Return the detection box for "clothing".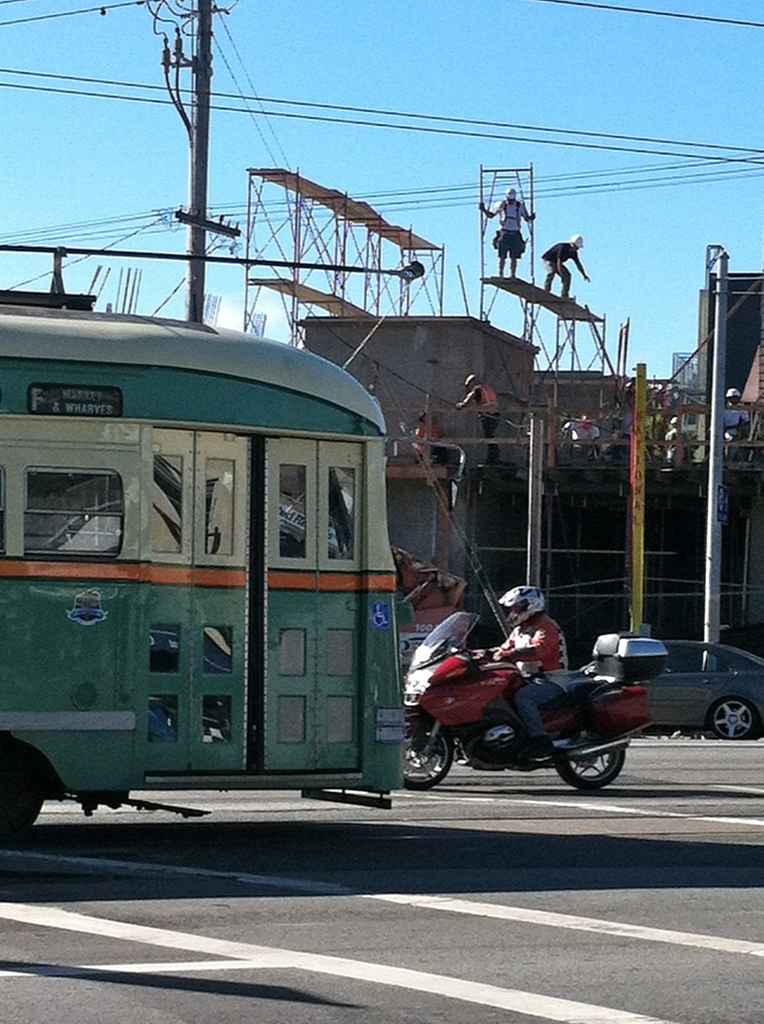
490:613:563:740.
